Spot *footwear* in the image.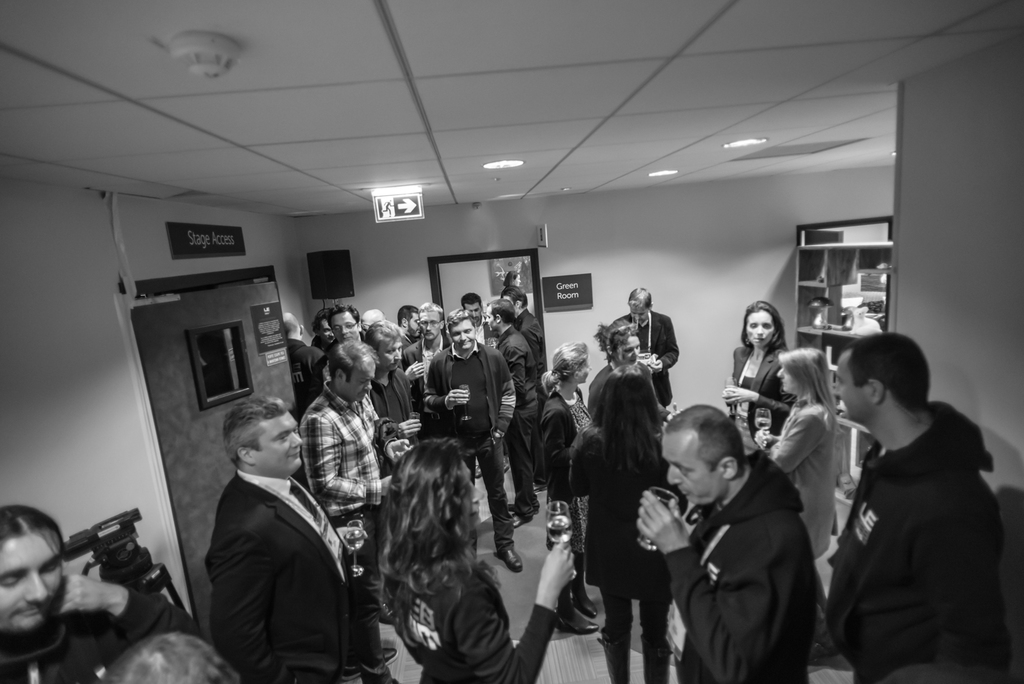
*footwear* found at Rect(513, 510, 533, 530).
